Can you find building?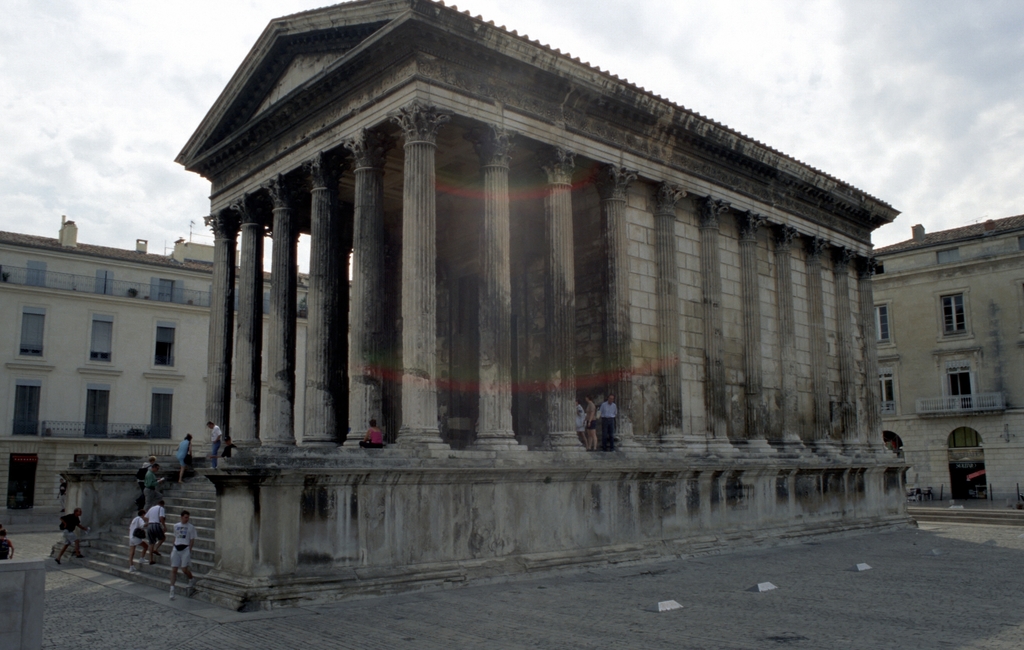
Yes, bounding box: 0:237:312:578.
